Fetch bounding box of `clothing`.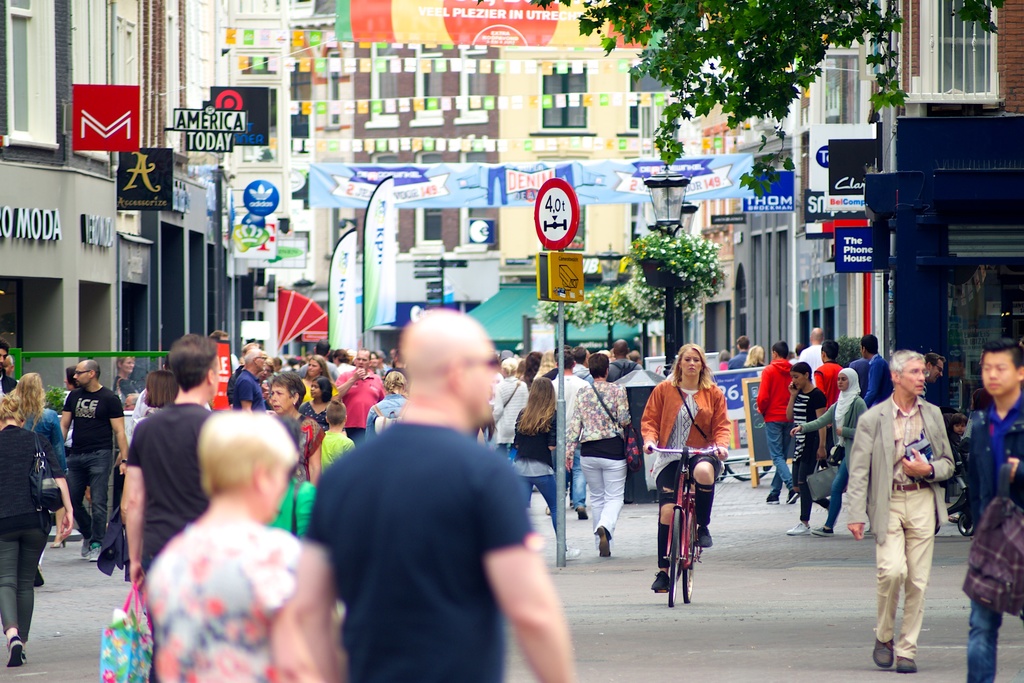
Bbox: x1=549 y1=375 x2=581 y2=514.
